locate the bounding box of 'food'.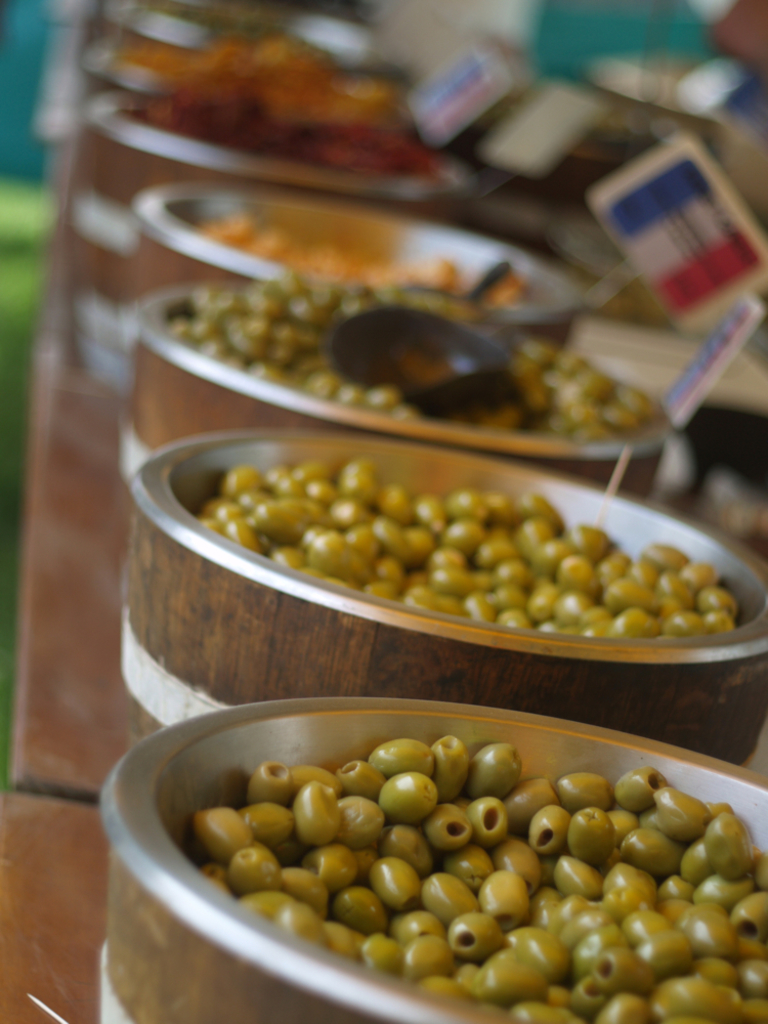
Bounding box: <box>124,73,445,177</box>.
